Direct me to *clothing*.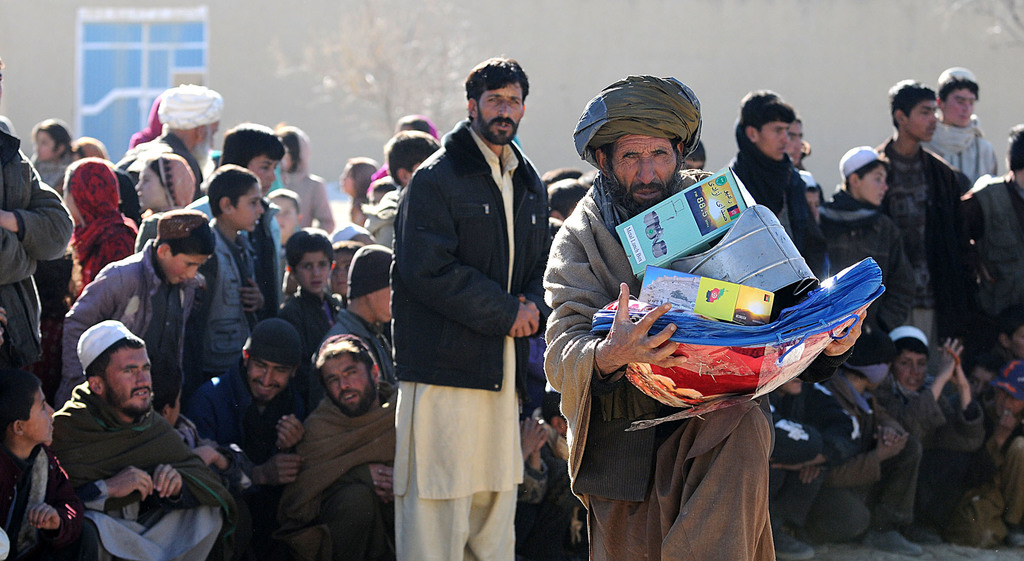
Direction: (left=377, top=74, right=558, bottom=540).
